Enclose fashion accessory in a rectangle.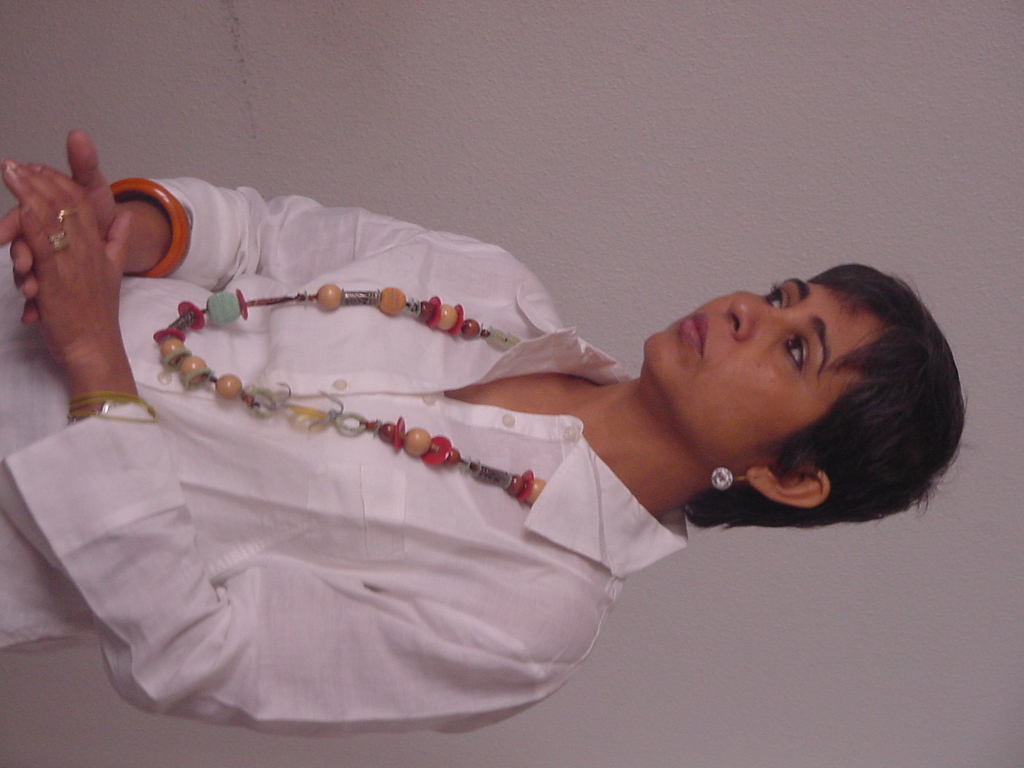
bbox=[64, 388, 159, 429].
